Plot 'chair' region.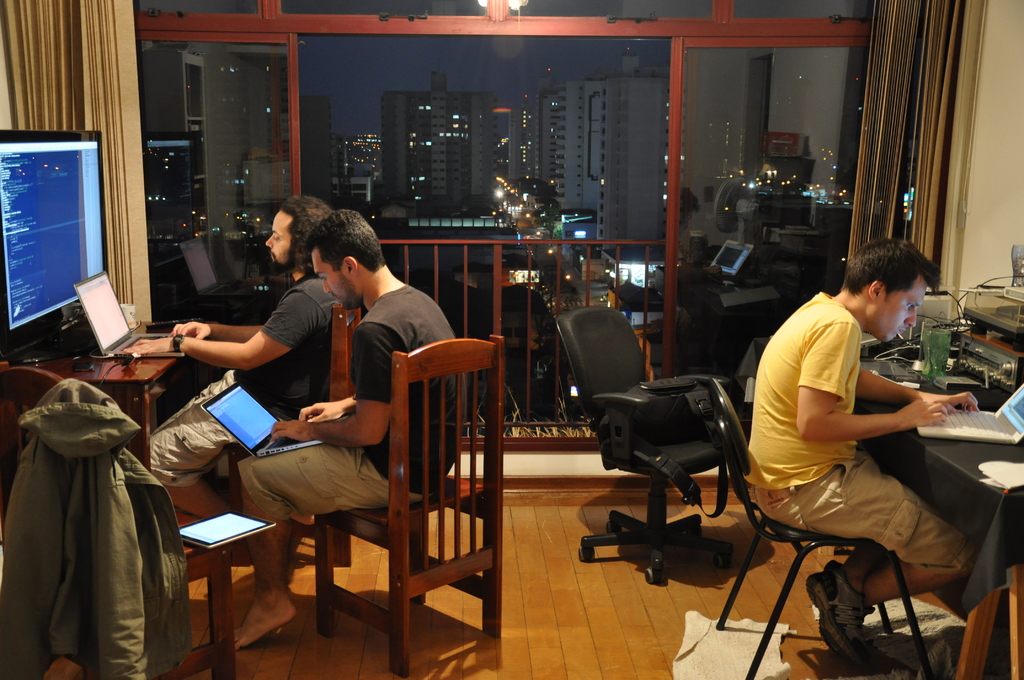
Plotted at 222 305 358 562.
